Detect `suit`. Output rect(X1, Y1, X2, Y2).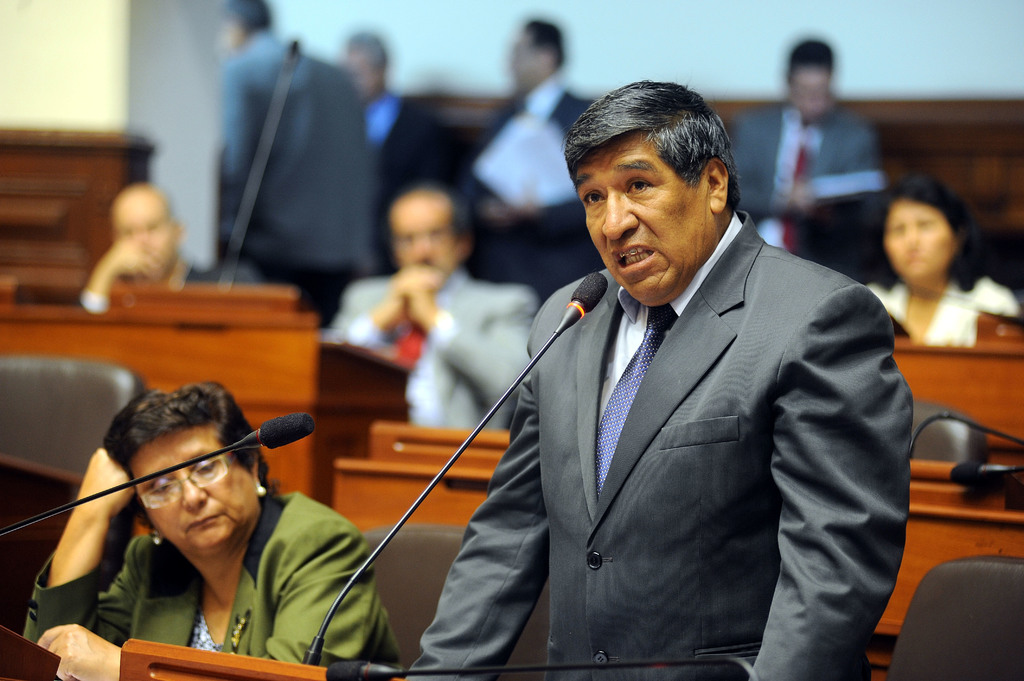
rect(372, 90, 440, 227).
